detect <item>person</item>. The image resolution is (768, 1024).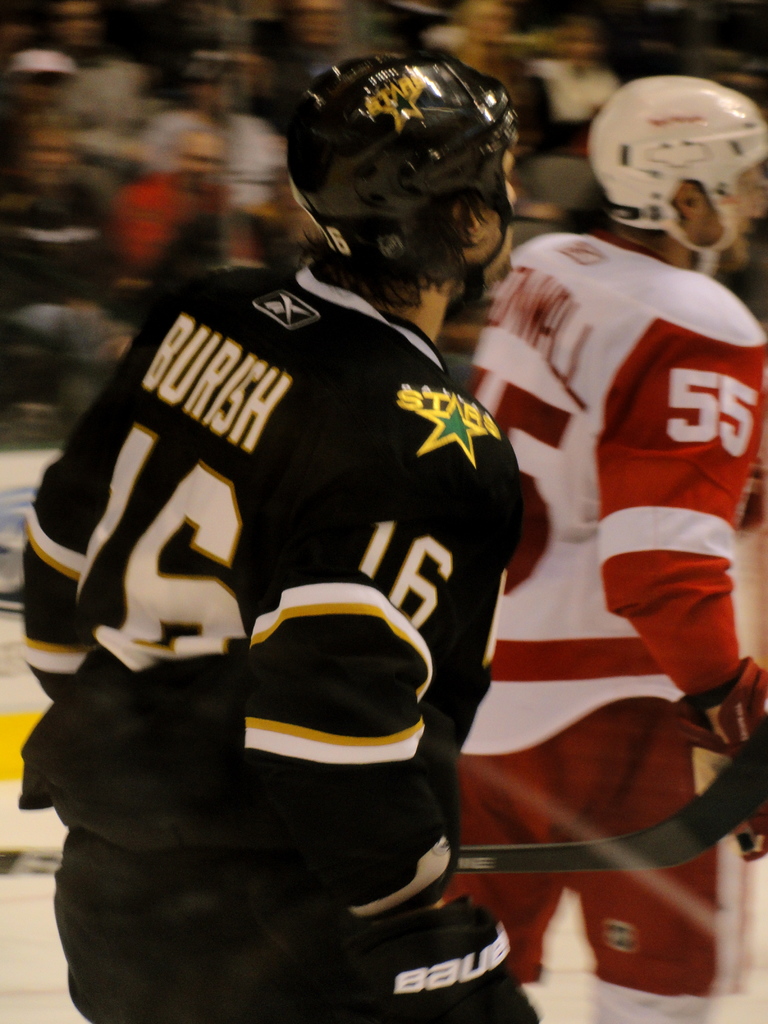
{"x1": 460, "y1": 76, "x2": 767, "y2": 1023}.
